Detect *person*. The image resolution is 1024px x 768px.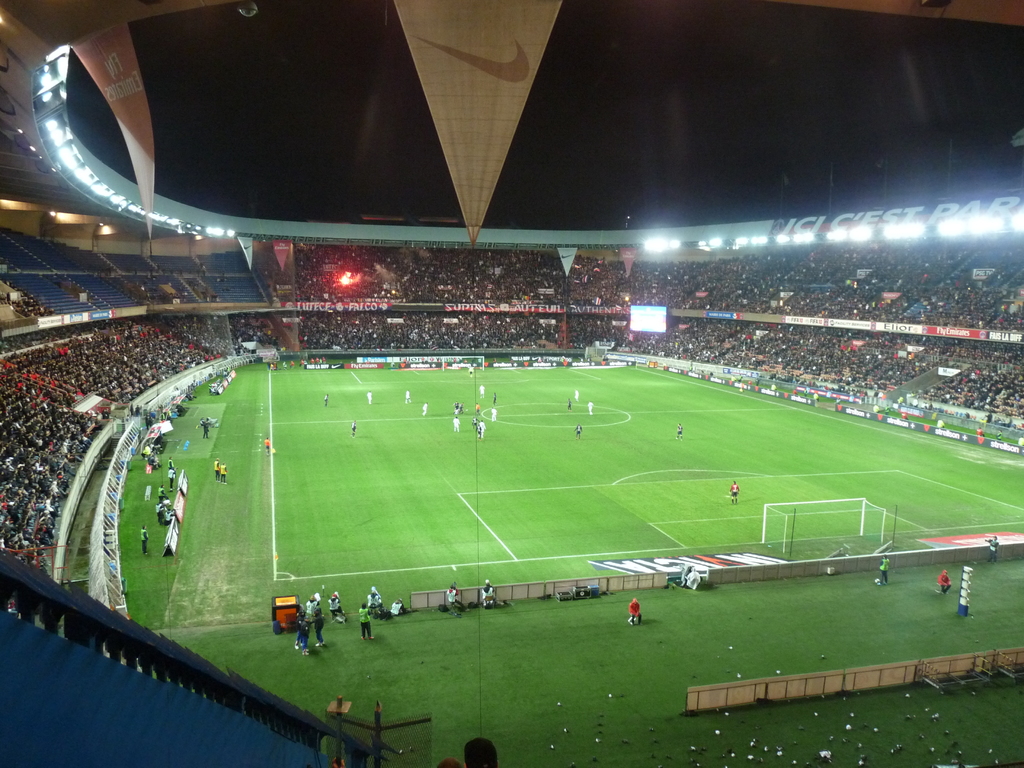
detection(422, 402, 426, 415).
